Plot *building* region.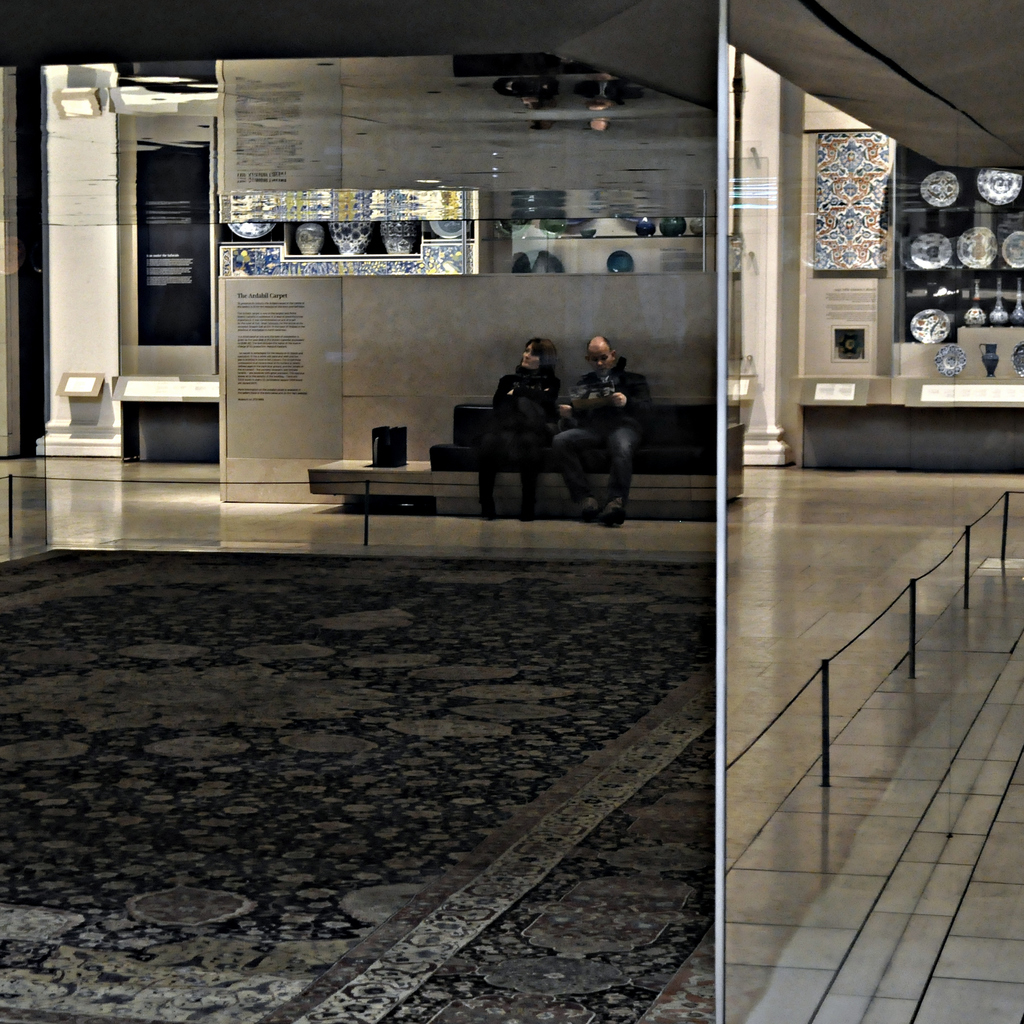
Plotted at bbox(0, 0, 1023, 1023).
